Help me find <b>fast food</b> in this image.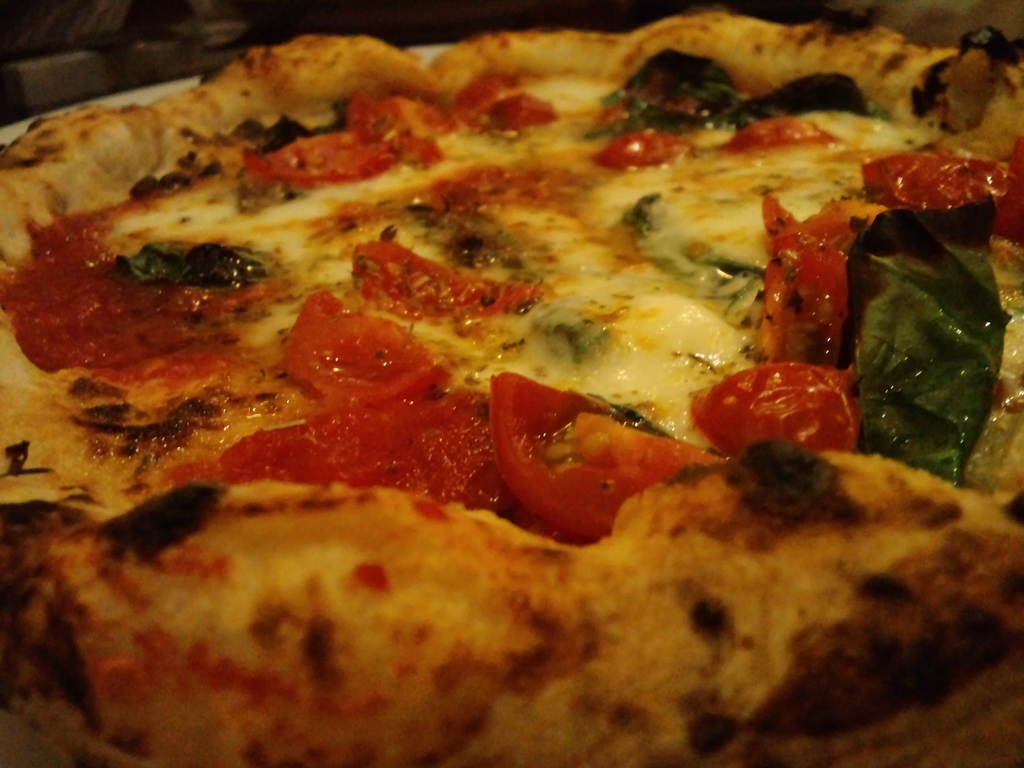
Found it: (left=18, top=0, right=1023, bottom=724).
